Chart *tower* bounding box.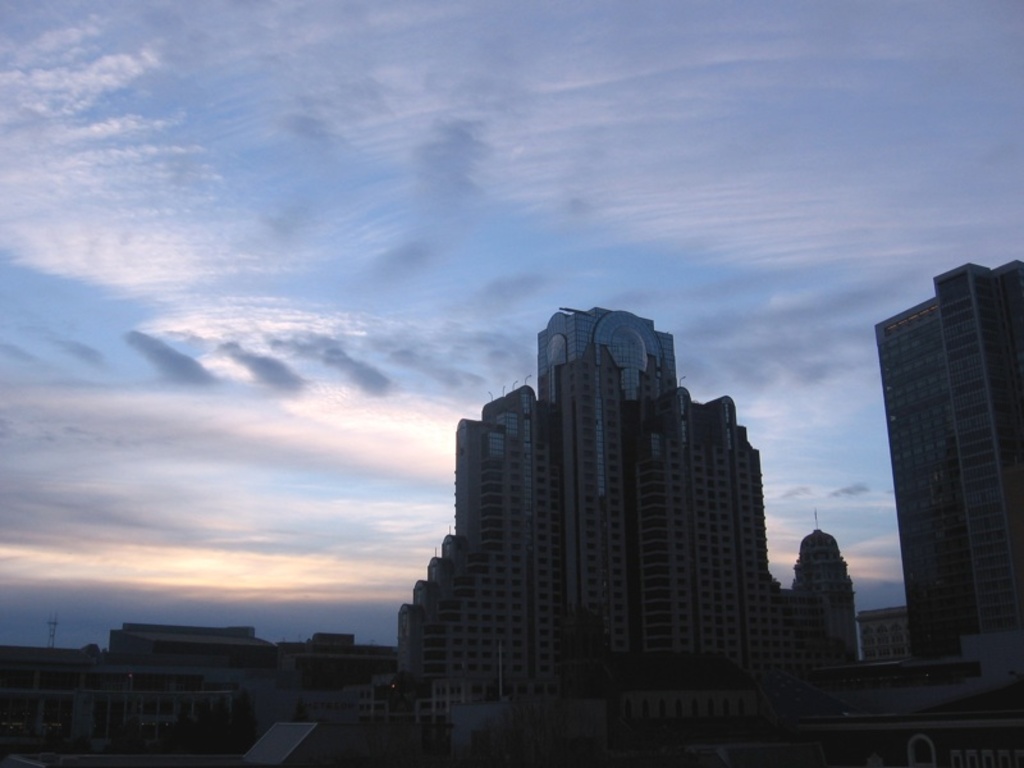
Charted: [left=792, top=520, right=863, bottom=659].
